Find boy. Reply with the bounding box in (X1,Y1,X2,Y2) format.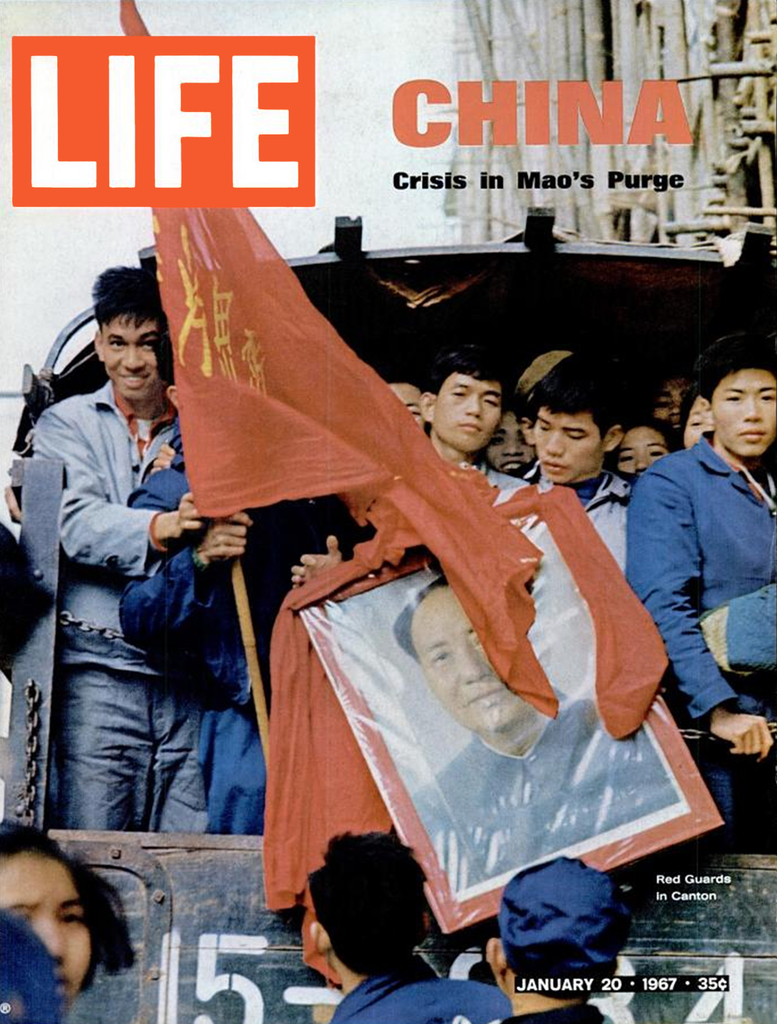
(309,825,513,1023).
